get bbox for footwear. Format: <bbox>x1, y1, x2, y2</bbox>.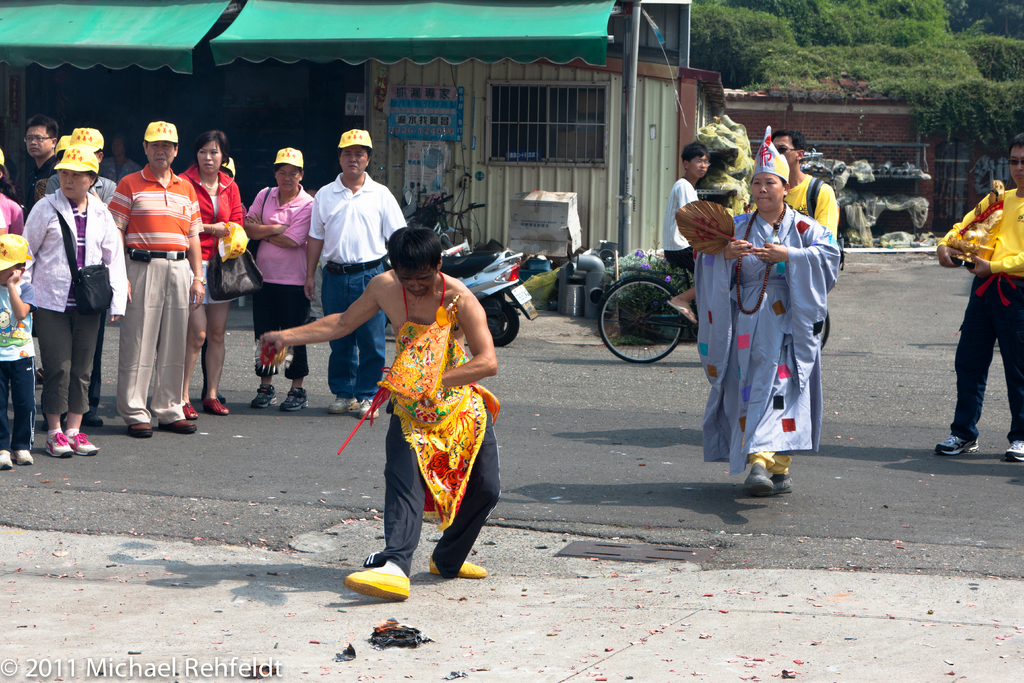
<bbox>425, 559, 488, 577</bbox>.
